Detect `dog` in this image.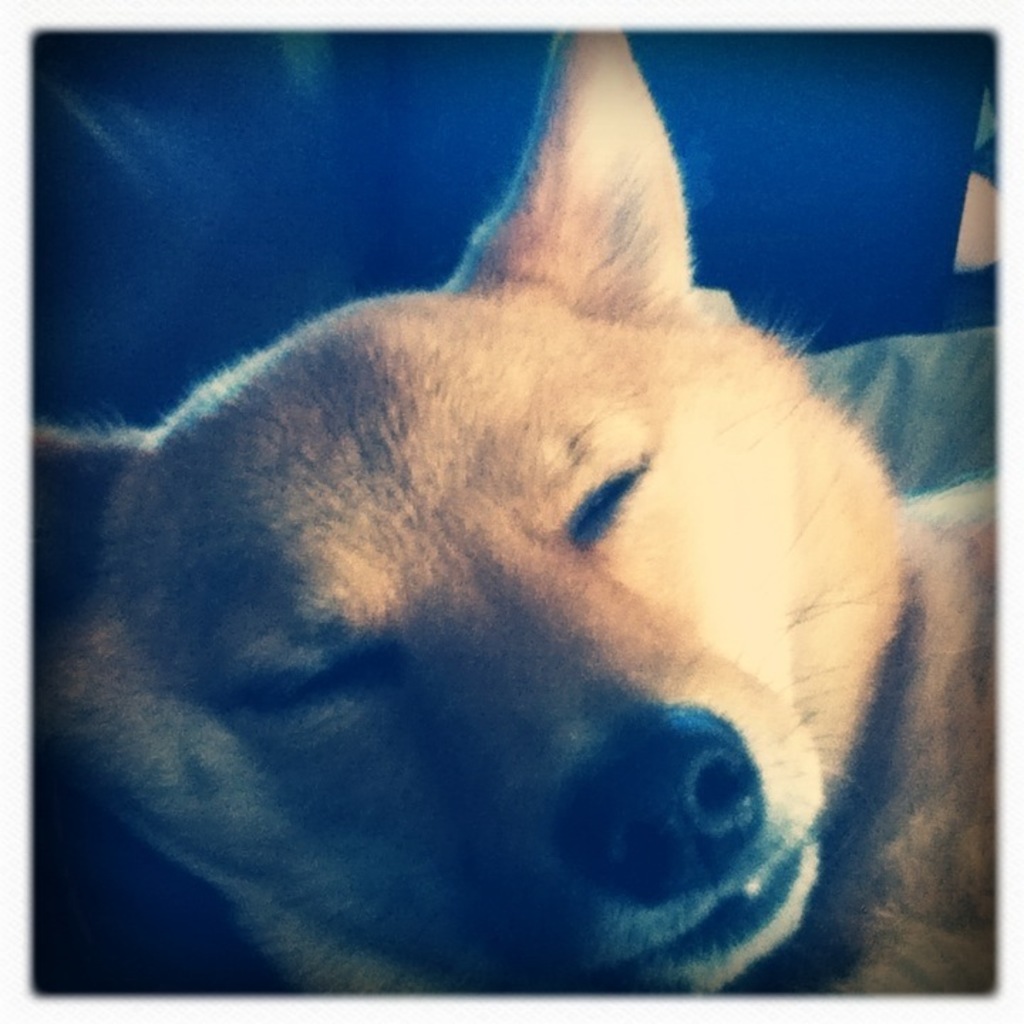
Detection: 36:36:990:1001.
